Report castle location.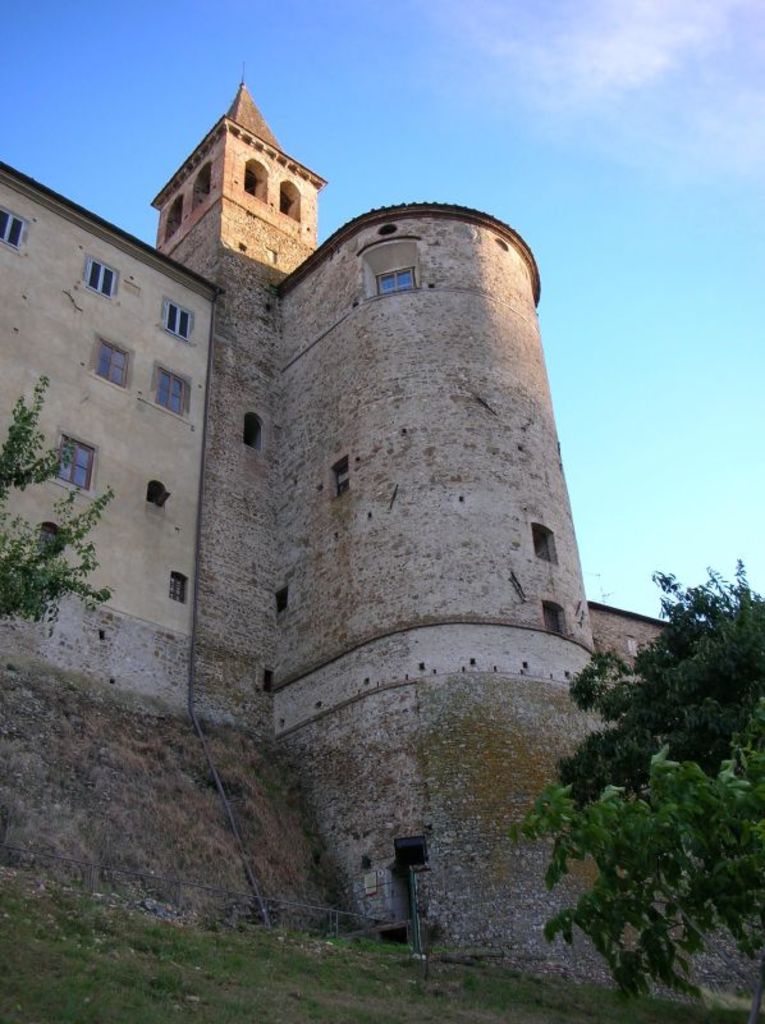
Report: region(32, 81, 711, 959).
